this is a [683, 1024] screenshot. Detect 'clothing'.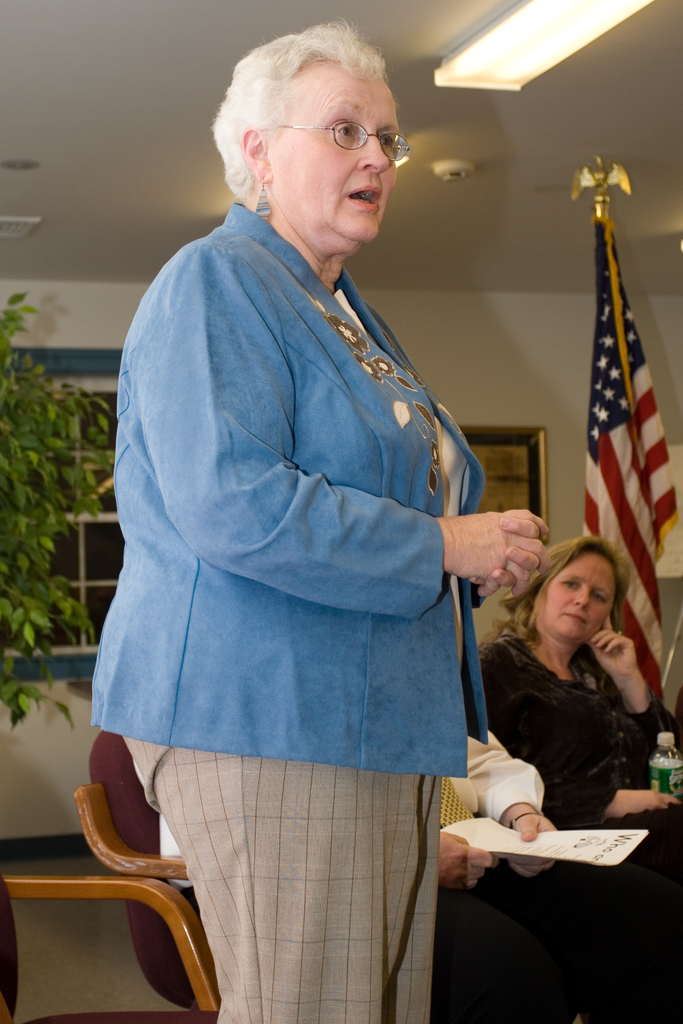
(x1=475, y1=629, x2=682, y2=837).
